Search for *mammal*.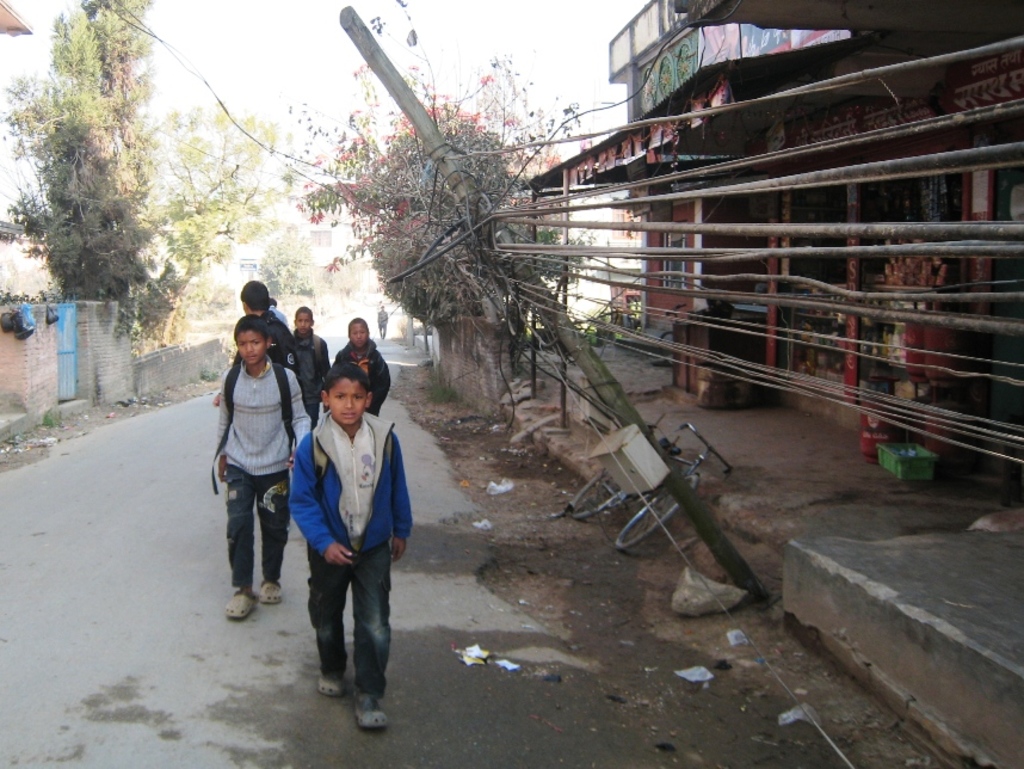
Found at <bbox>375, 303, 389, 340</bbox>.
